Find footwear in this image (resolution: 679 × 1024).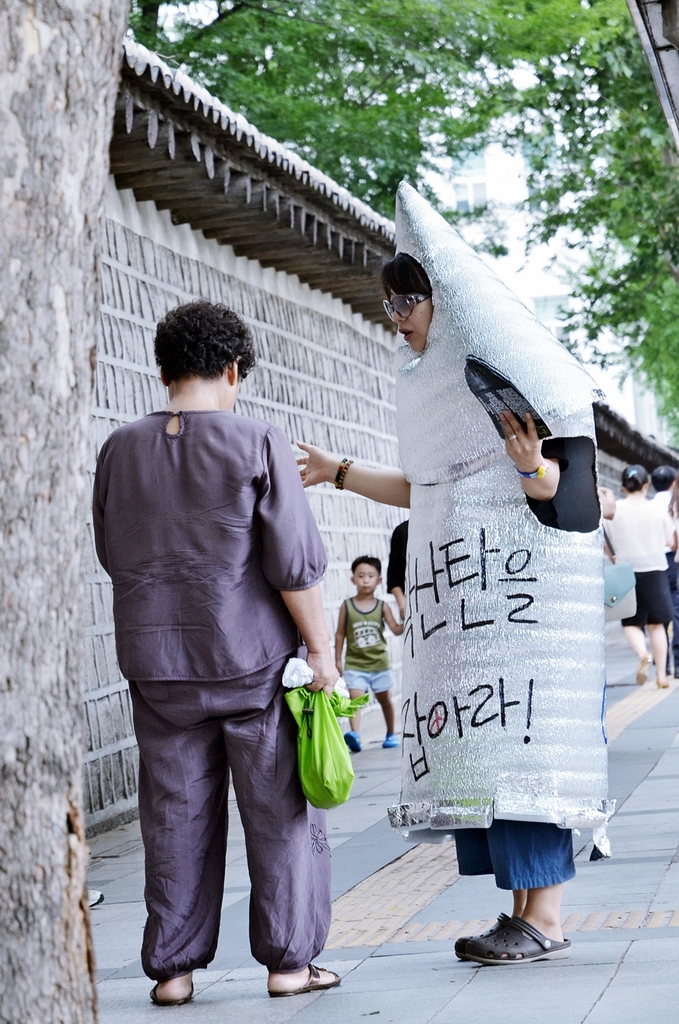
l=344, t=733, r=359, b=754.
